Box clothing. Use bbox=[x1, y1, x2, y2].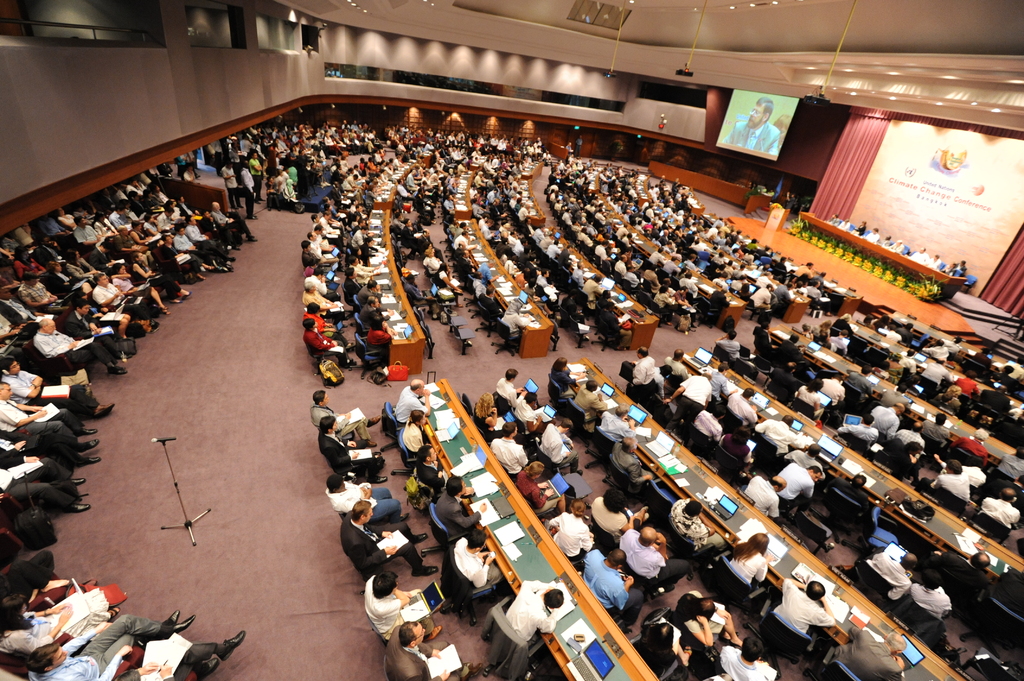
bbox=[716, 337, 742, 364].
